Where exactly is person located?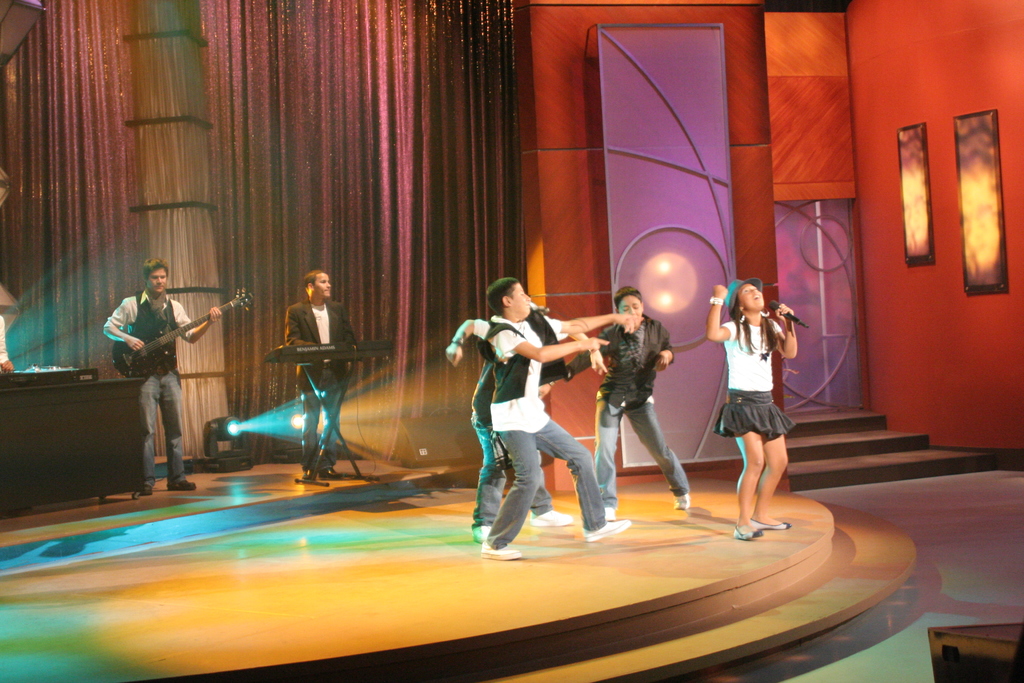
Its bounding box is select_region(693, 279, 807, 554).
